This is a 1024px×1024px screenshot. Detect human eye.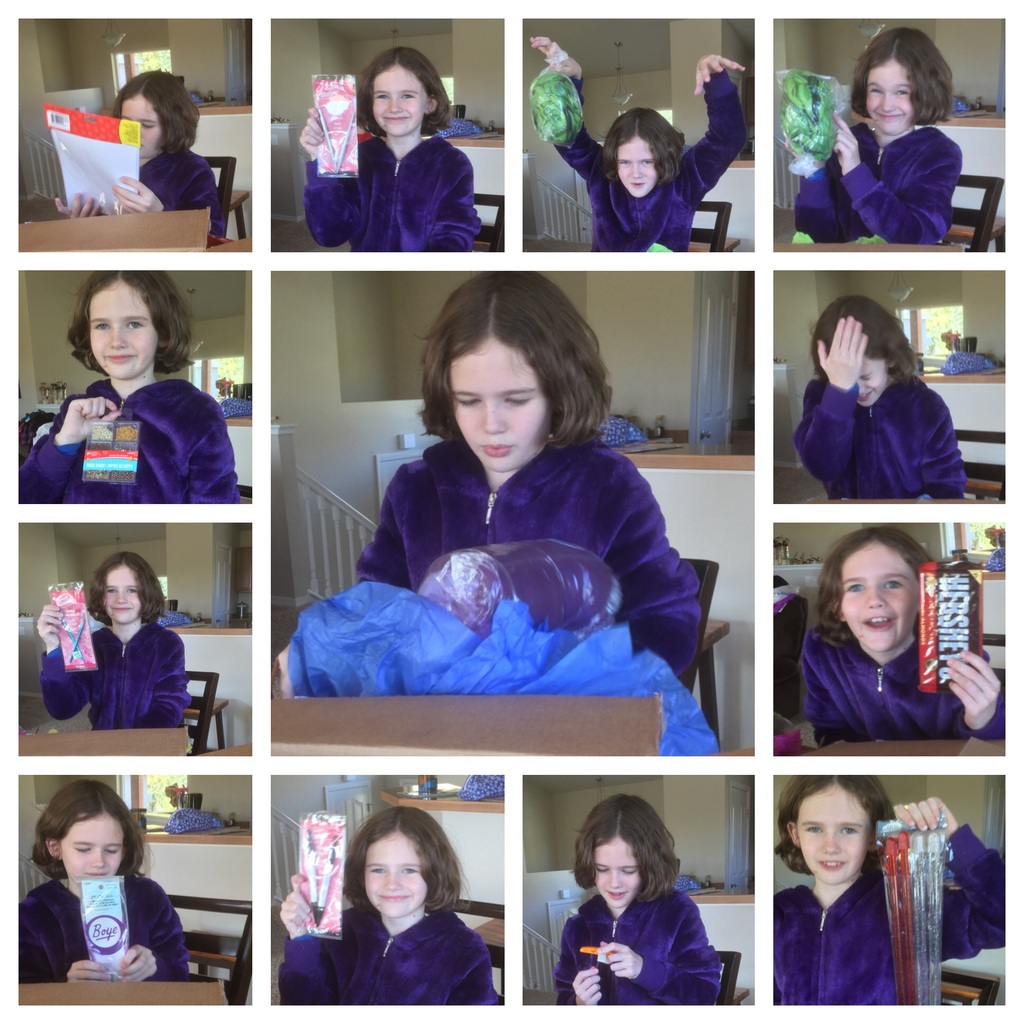
452 392 481 406.
